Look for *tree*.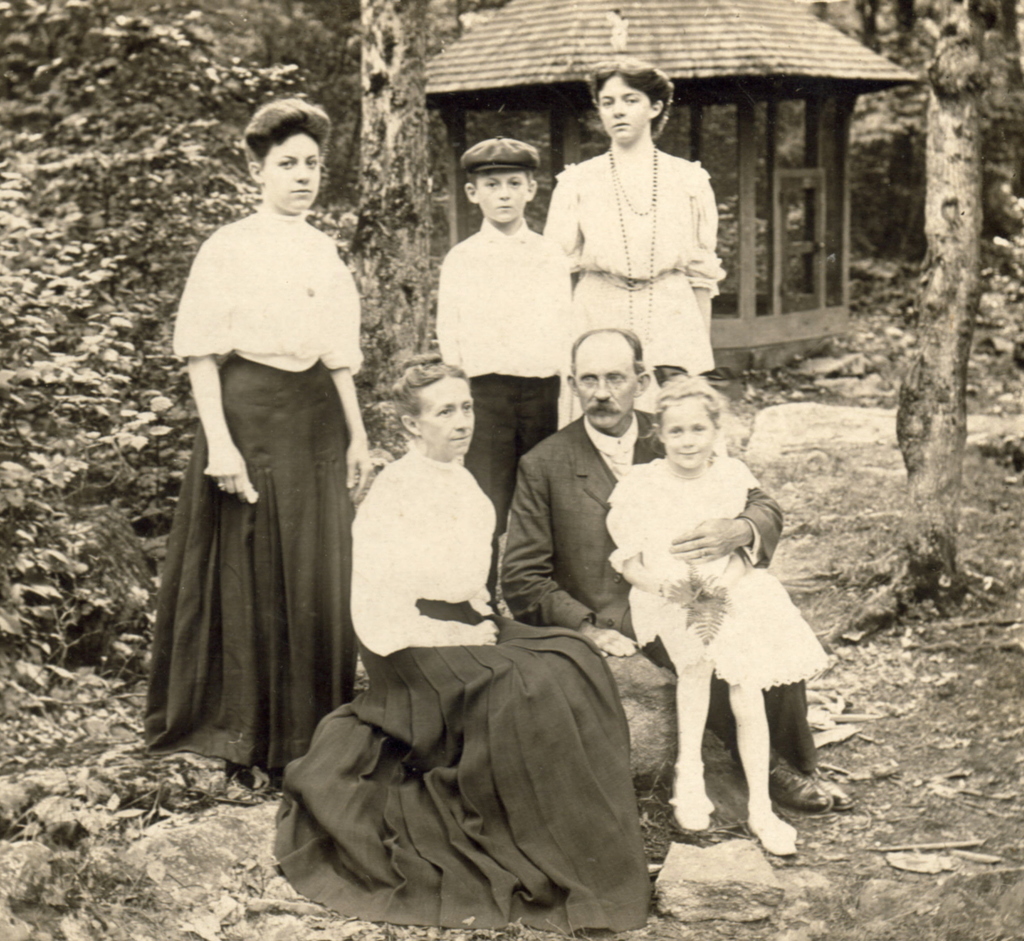
Found: crop(347, 0, 437, 401).
